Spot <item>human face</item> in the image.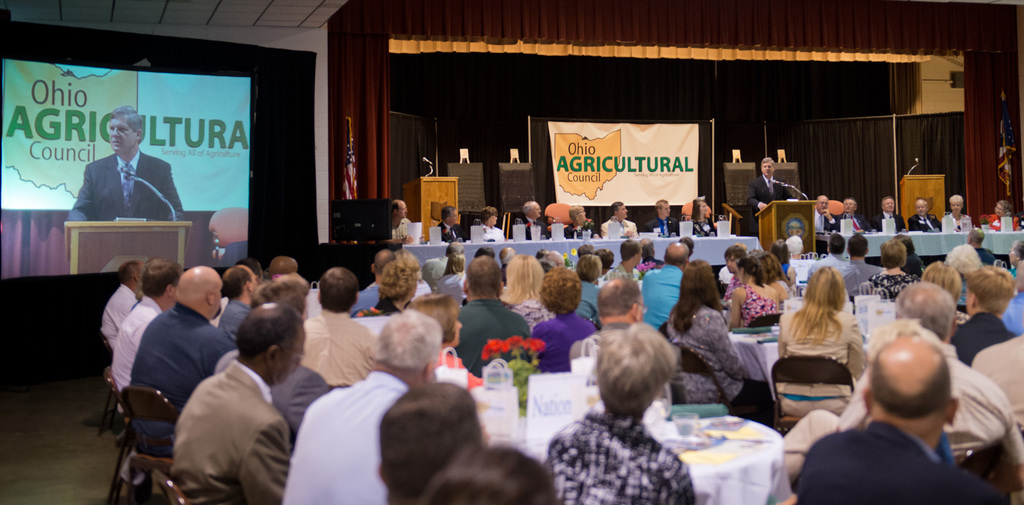
<item>human face</item> found at <bbox>883, 198, 899, 214</bbox>.
